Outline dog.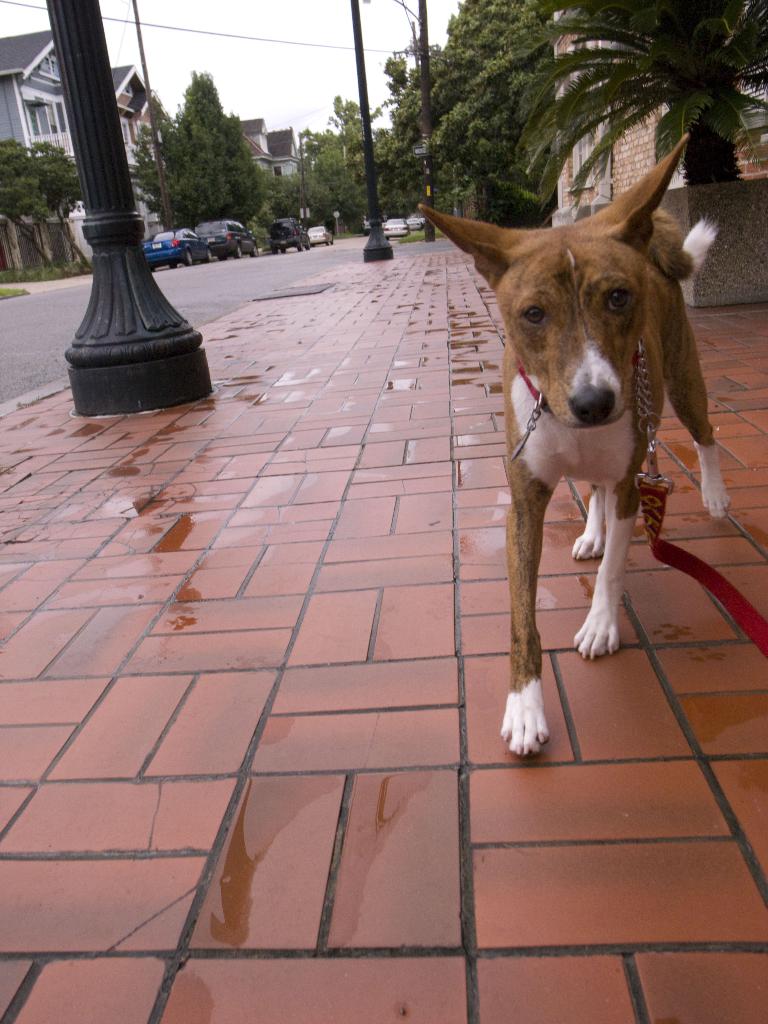
Outline: detection(413, 131, 734, 760).
